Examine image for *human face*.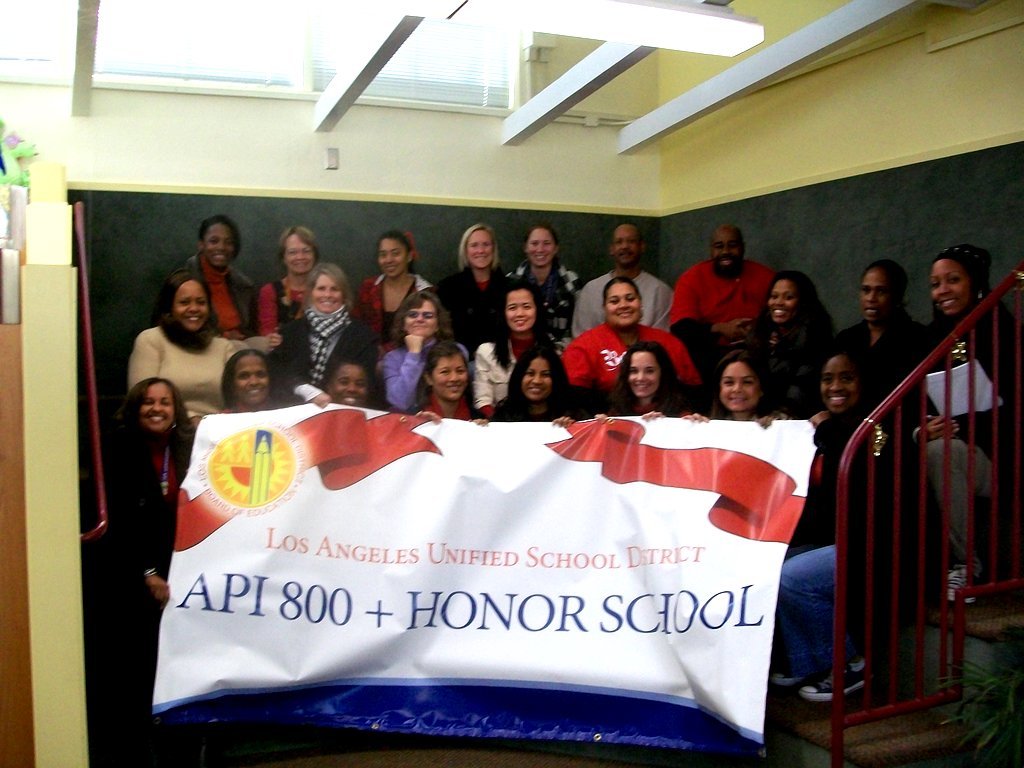
Examination result: box=[406, 292, 438, 337].
